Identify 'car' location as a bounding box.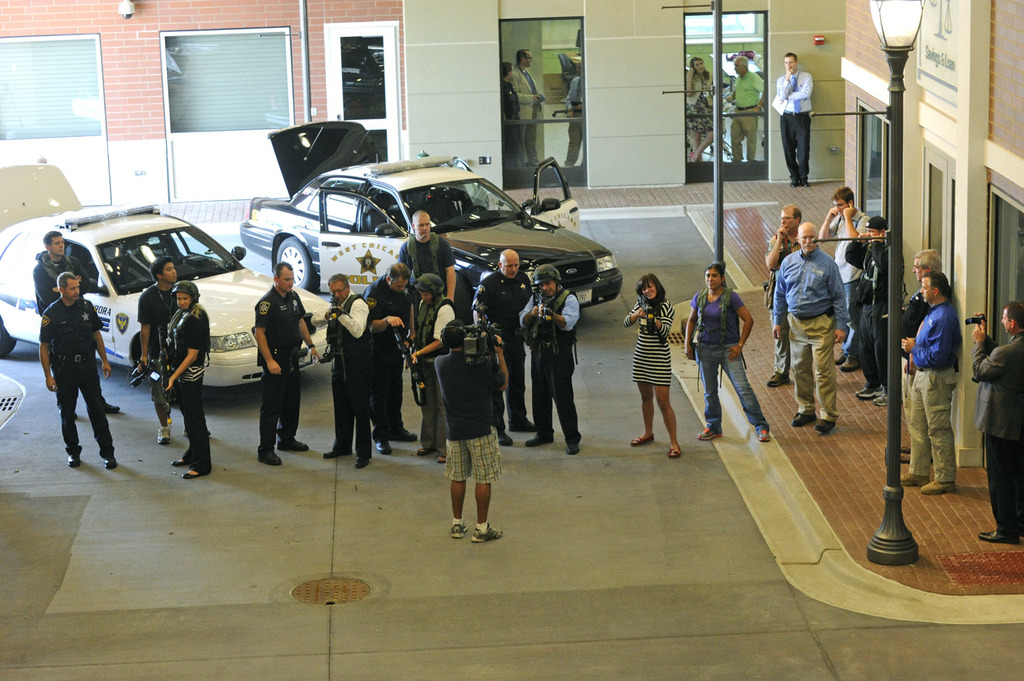
region(1, 202, 339, 394).
